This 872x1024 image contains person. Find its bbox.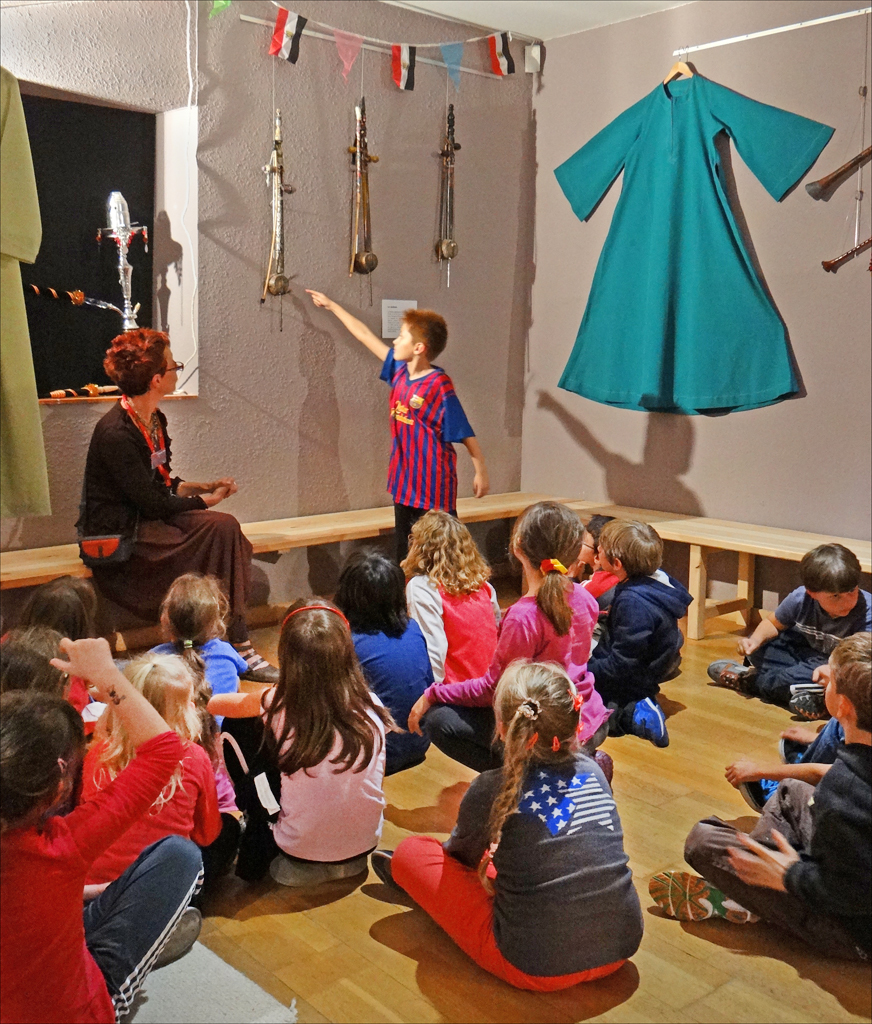
697,530,871,723.
